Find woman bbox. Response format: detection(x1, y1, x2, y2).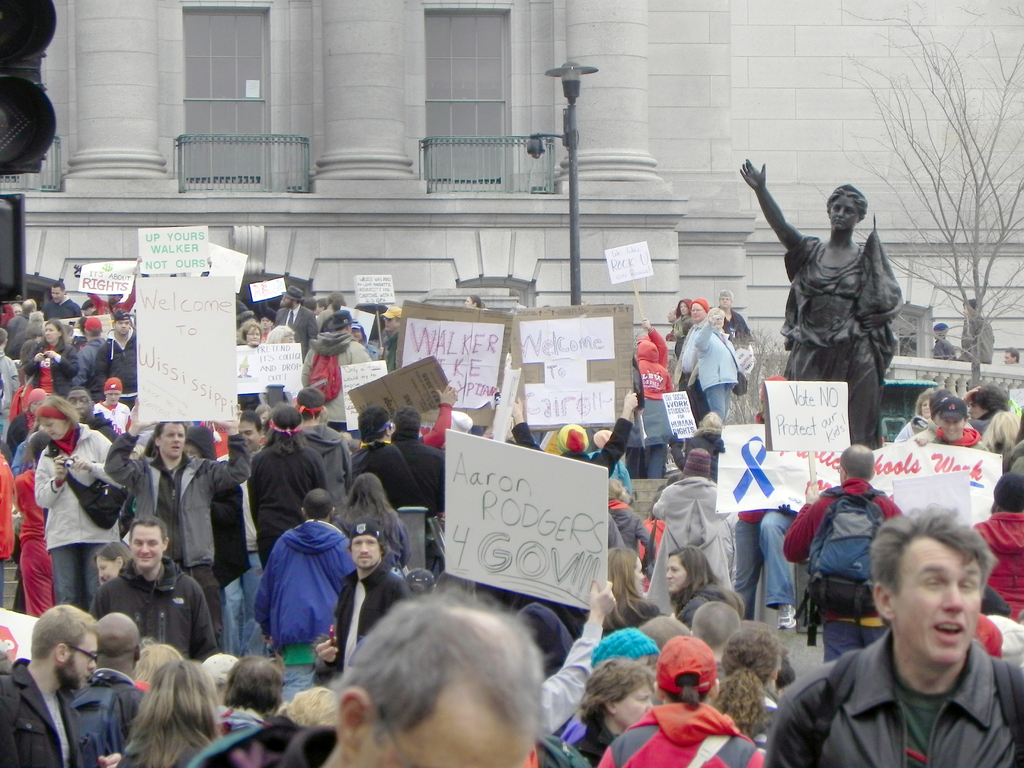
detection(12, 433, 56, 621).
